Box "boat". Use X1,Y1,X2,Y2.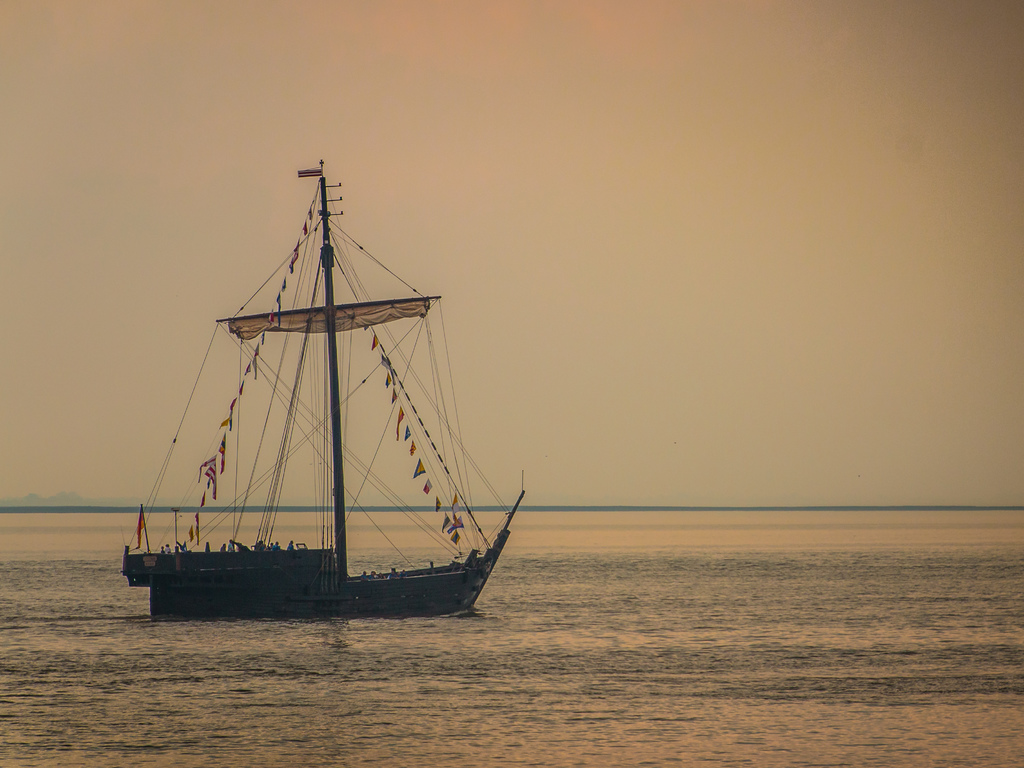
108,152,525,658.
